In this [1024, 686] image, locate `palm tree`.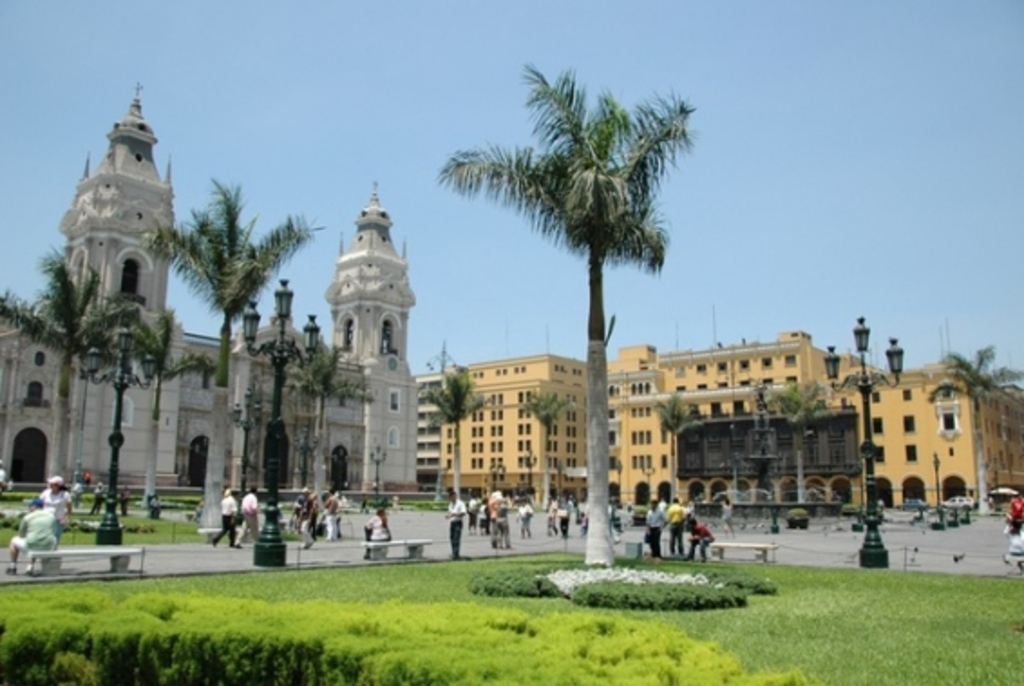
Bounding box: l=915, t=349, r=1015, b=512.
